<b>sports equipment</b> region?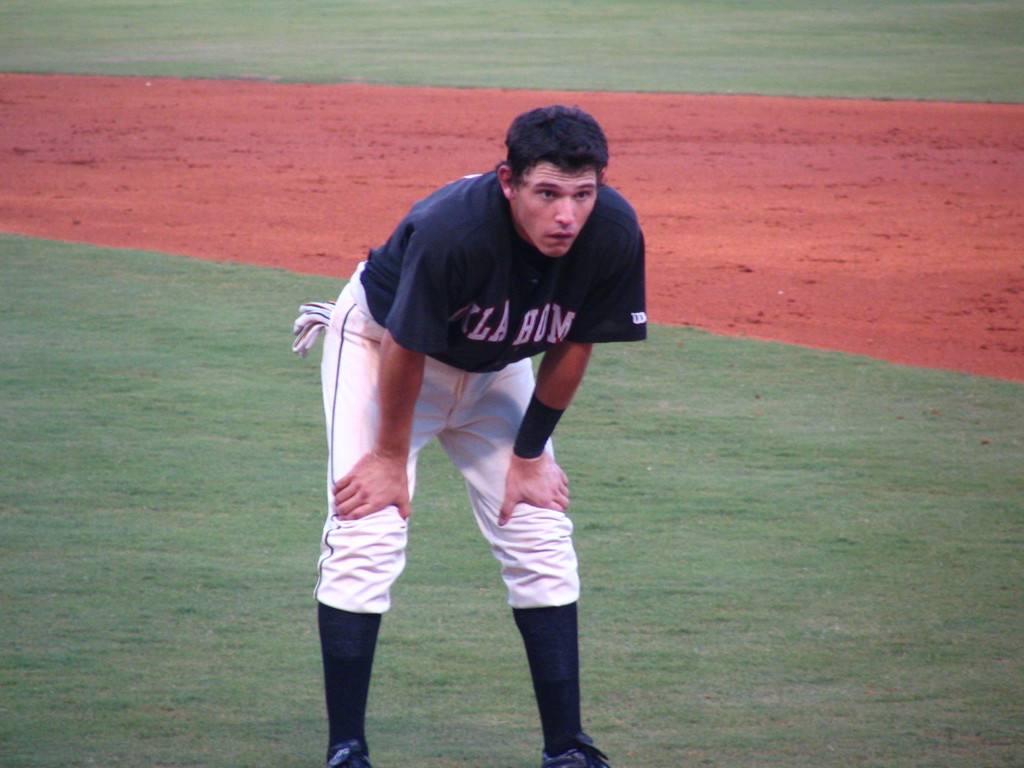
(left=537, top=728, right=615, bottom=767)
